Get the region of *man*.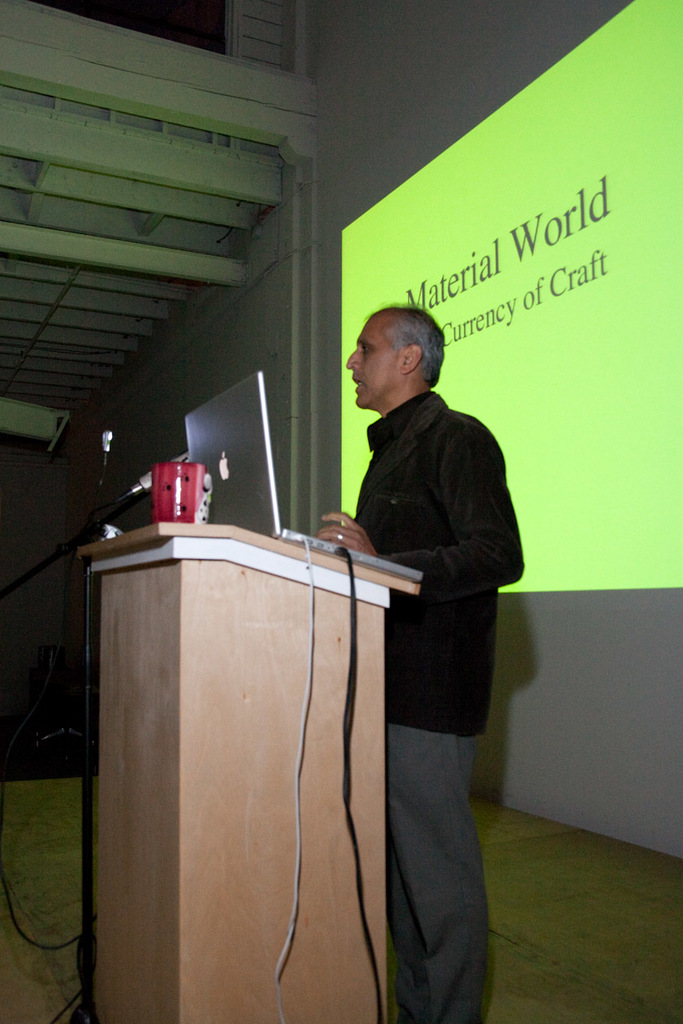
<box>311,310,526,932</box>.
